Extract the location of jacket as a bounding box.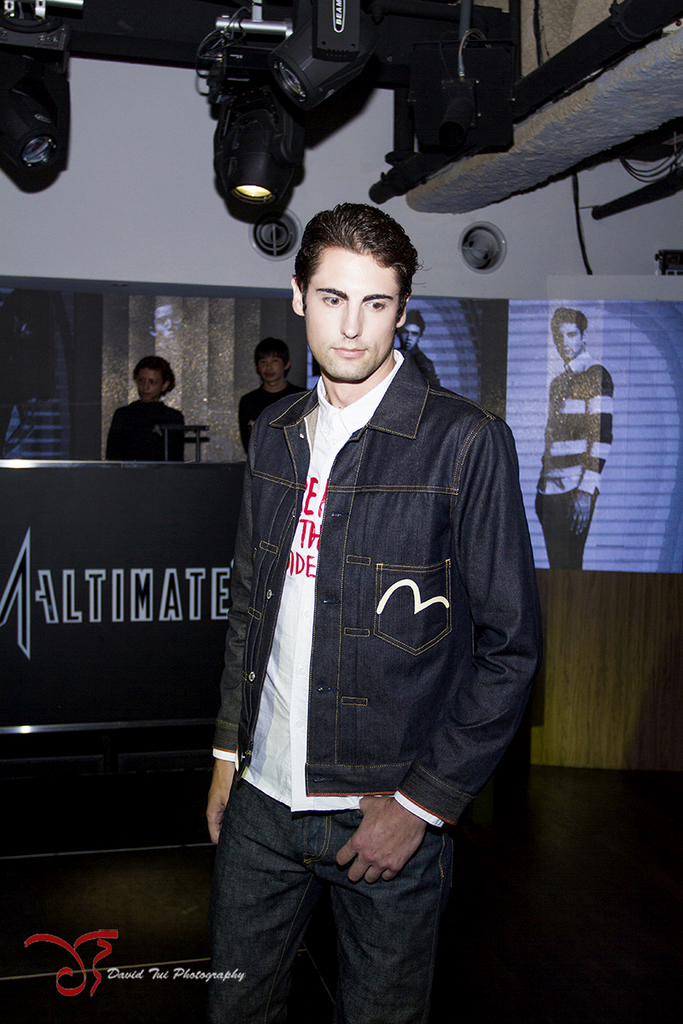
BBox(180, 387, 515, 827).
